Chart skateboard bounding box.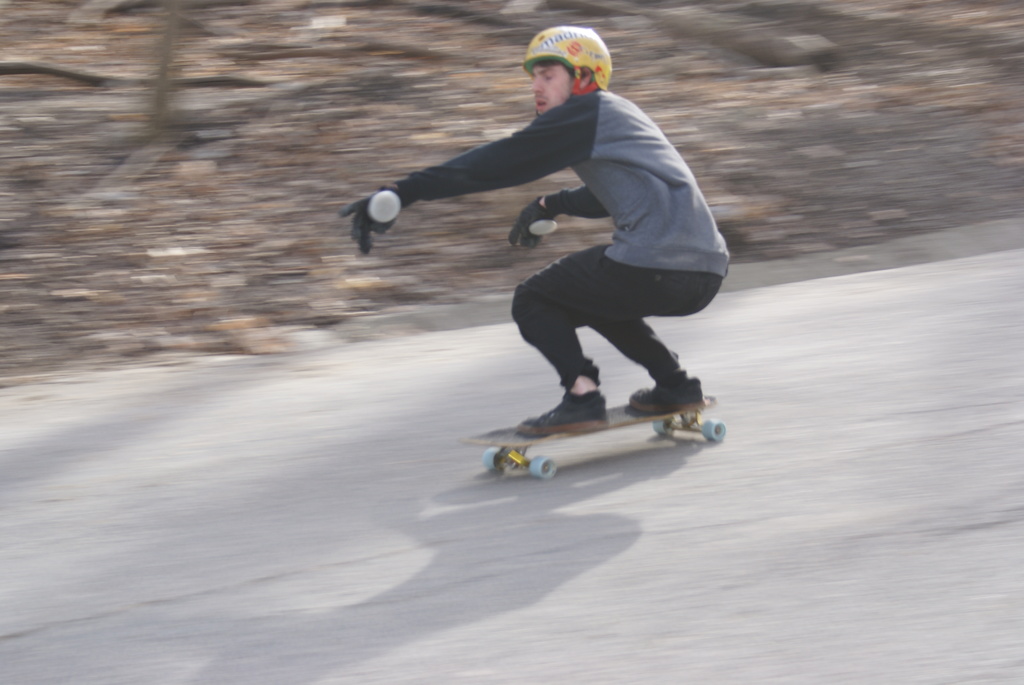
Charted: detection(518, 349, 726, 473).
